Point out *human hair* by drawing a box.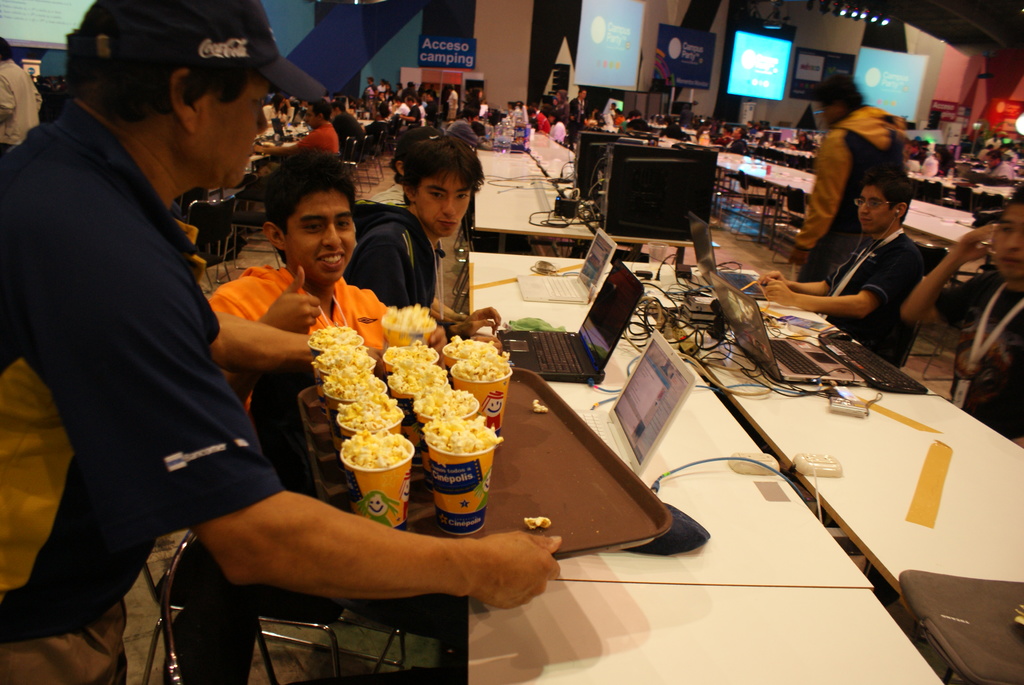
260,150,360,236.
